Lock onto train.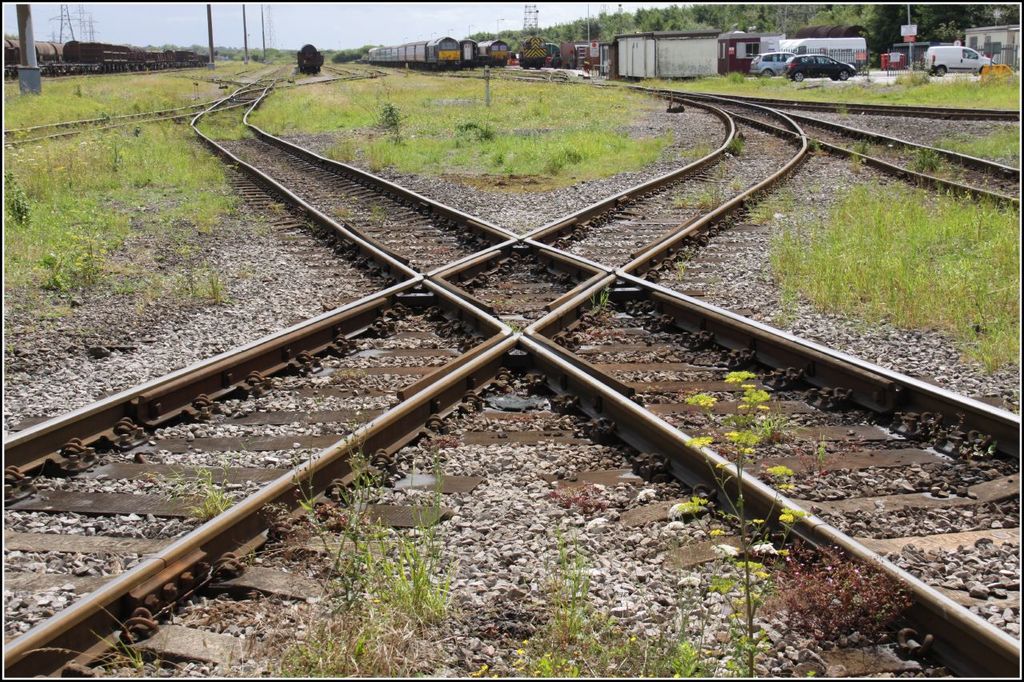
Locked: {"left": 481, "top": 40, "right": 507, "bottom": 66}.
